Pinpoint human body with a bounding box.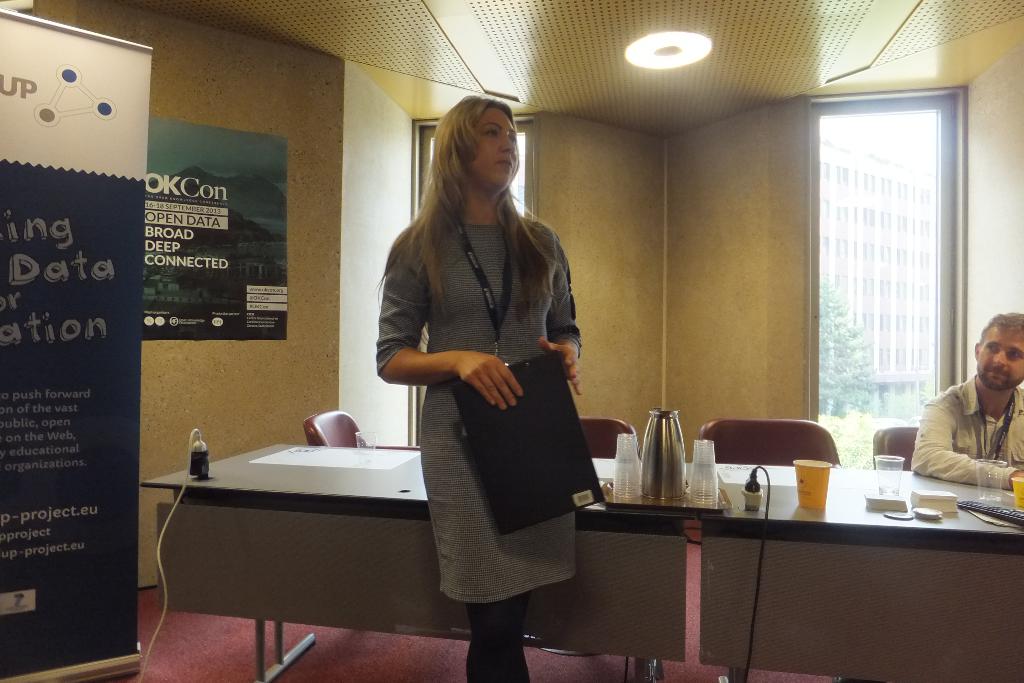
box(369, 92, 576, 673).
